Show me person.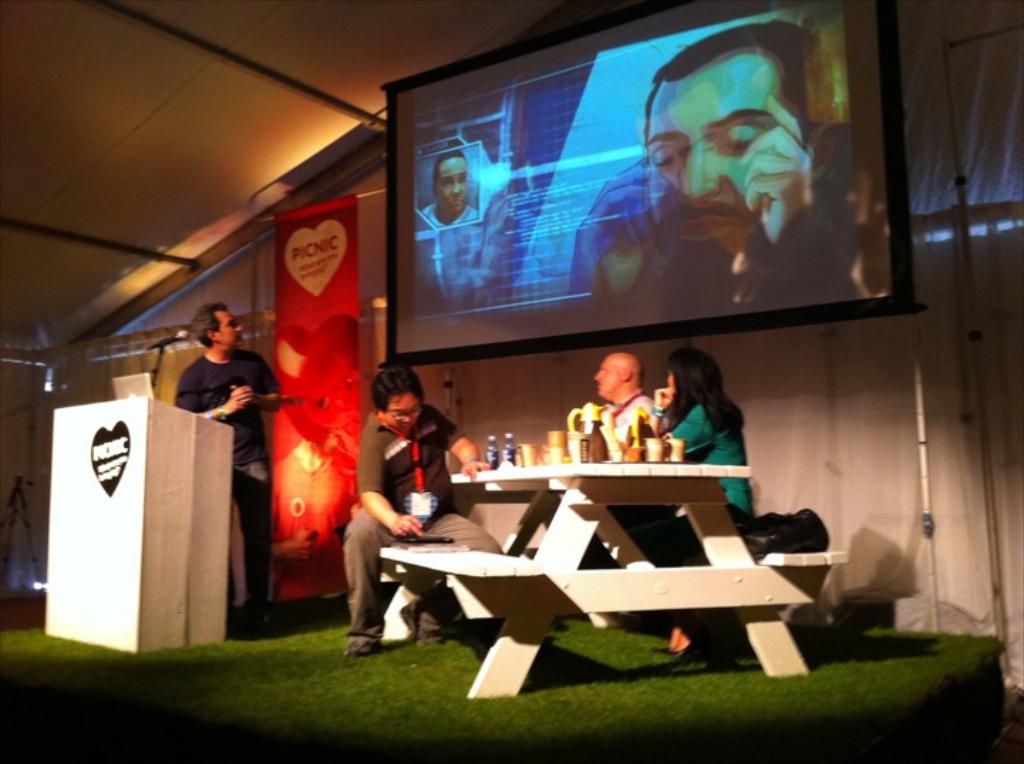
person is here: x1=428 y1=154 x2=476 y2=225.
